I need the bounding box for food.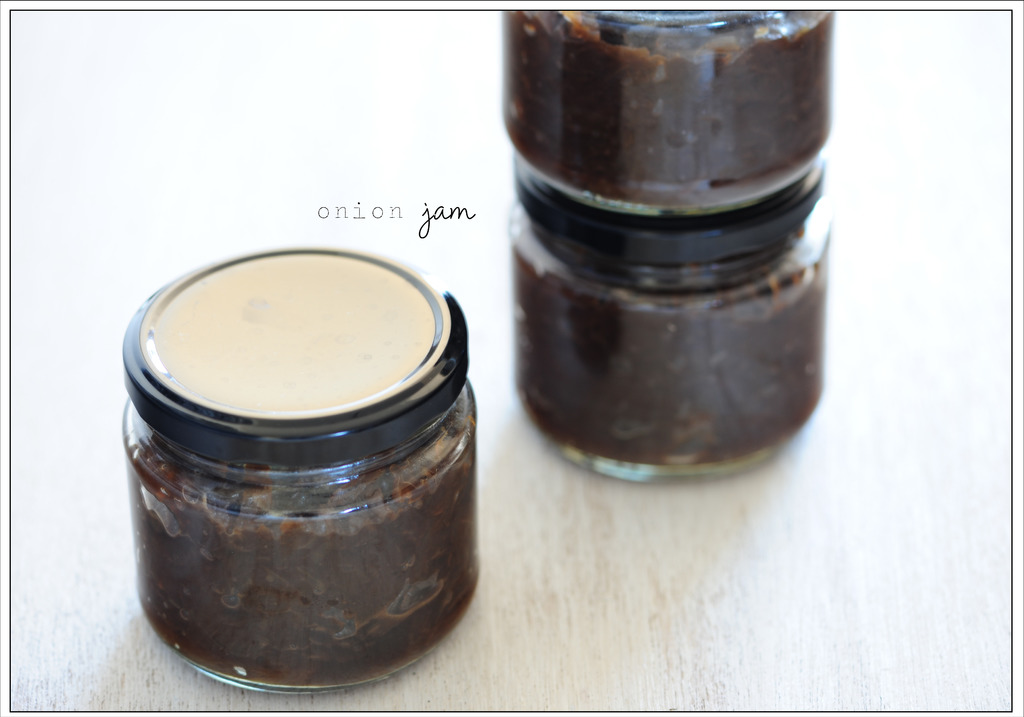
Here it is: (100,259,465,617).
